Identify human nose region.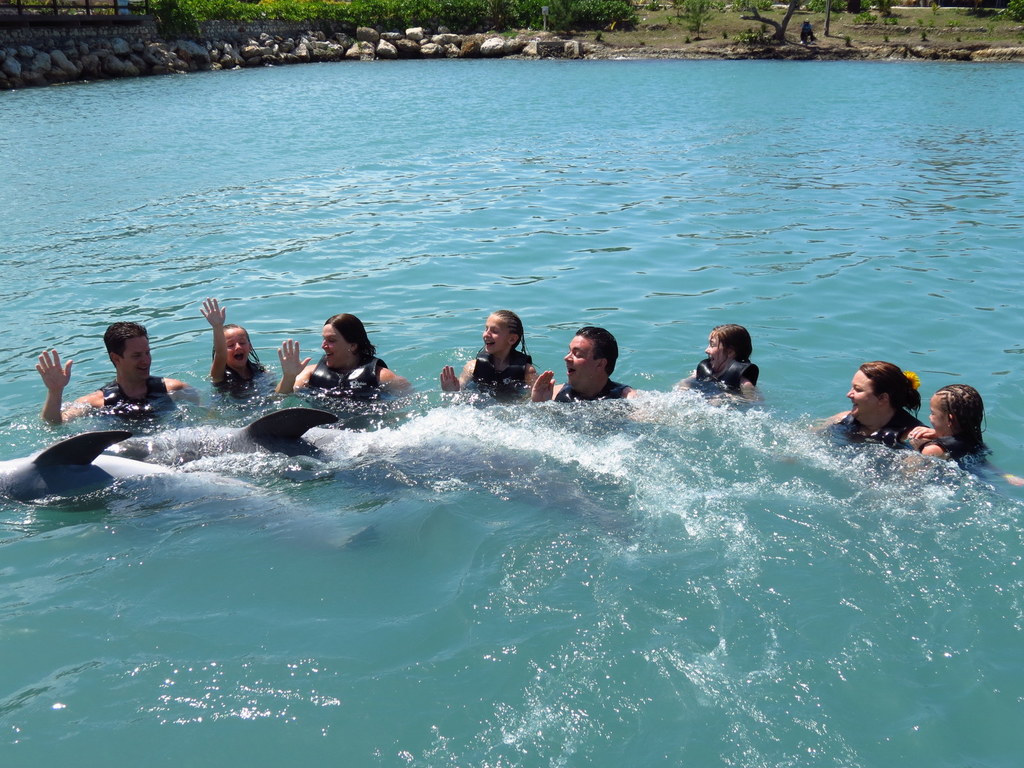
Region: <box>483,327,490,339</box>.
